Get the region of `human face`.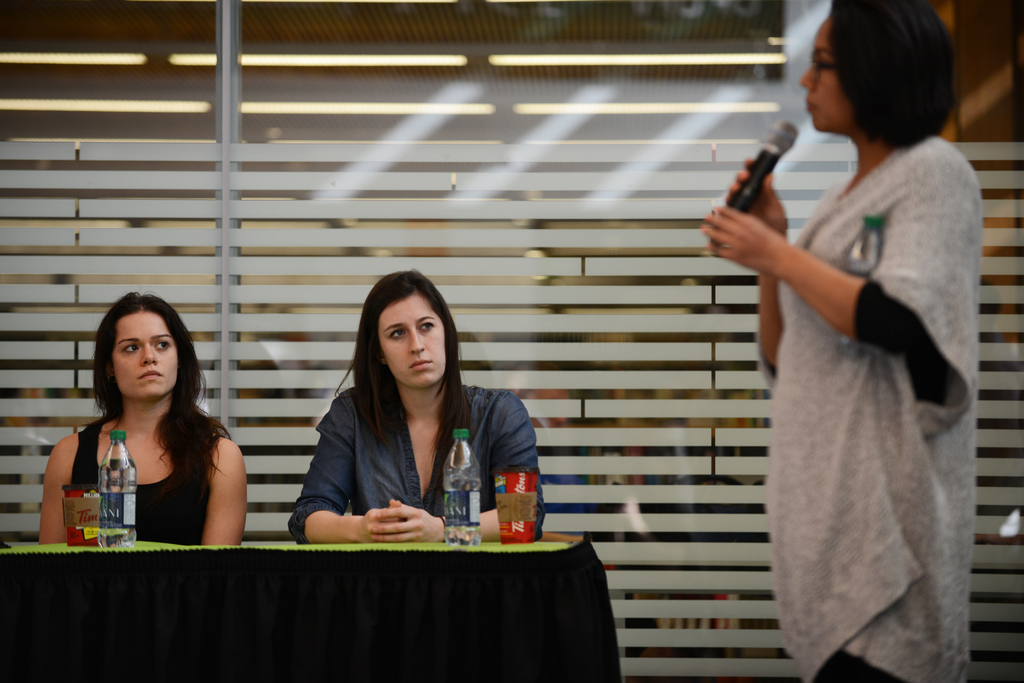
[left=380, top=296, right=444, bottom=387].
